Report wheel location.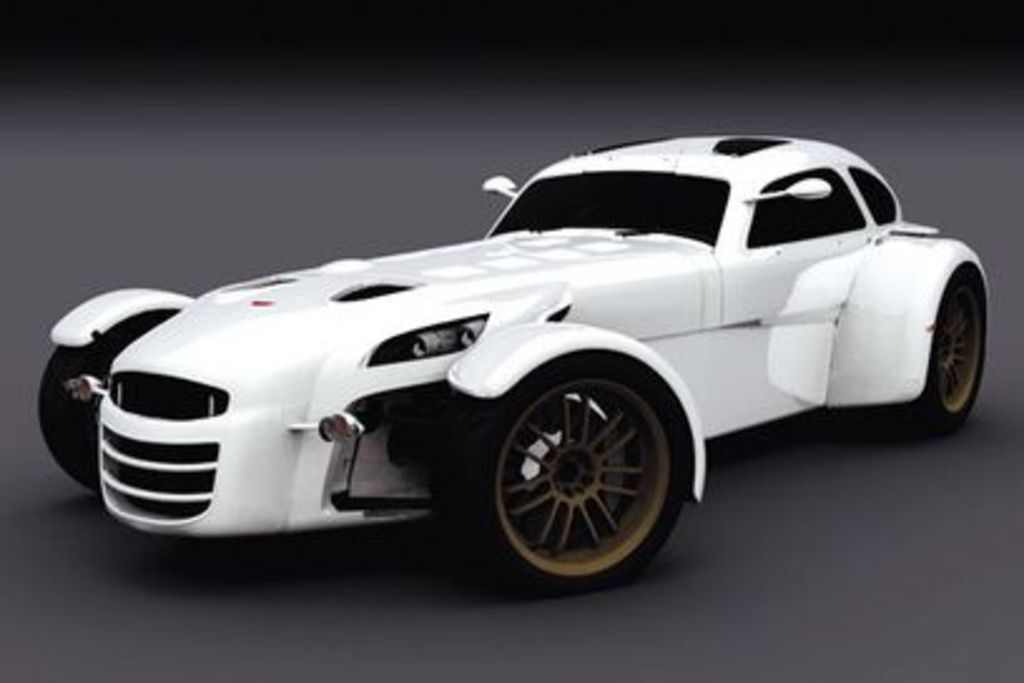
Report: box(464, 357, 695, 598).
